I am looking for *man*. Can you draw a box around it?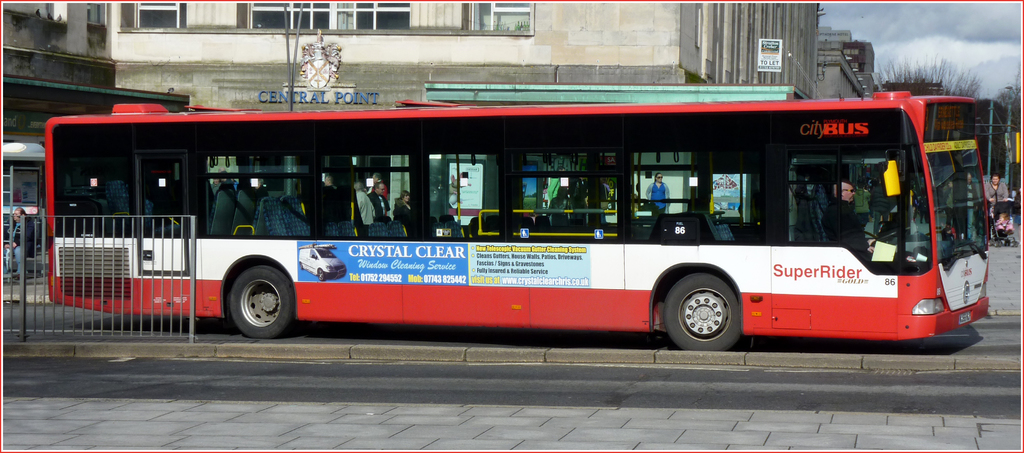
Sure, the bounding box is bbox=[3, 203, 34, 278].
